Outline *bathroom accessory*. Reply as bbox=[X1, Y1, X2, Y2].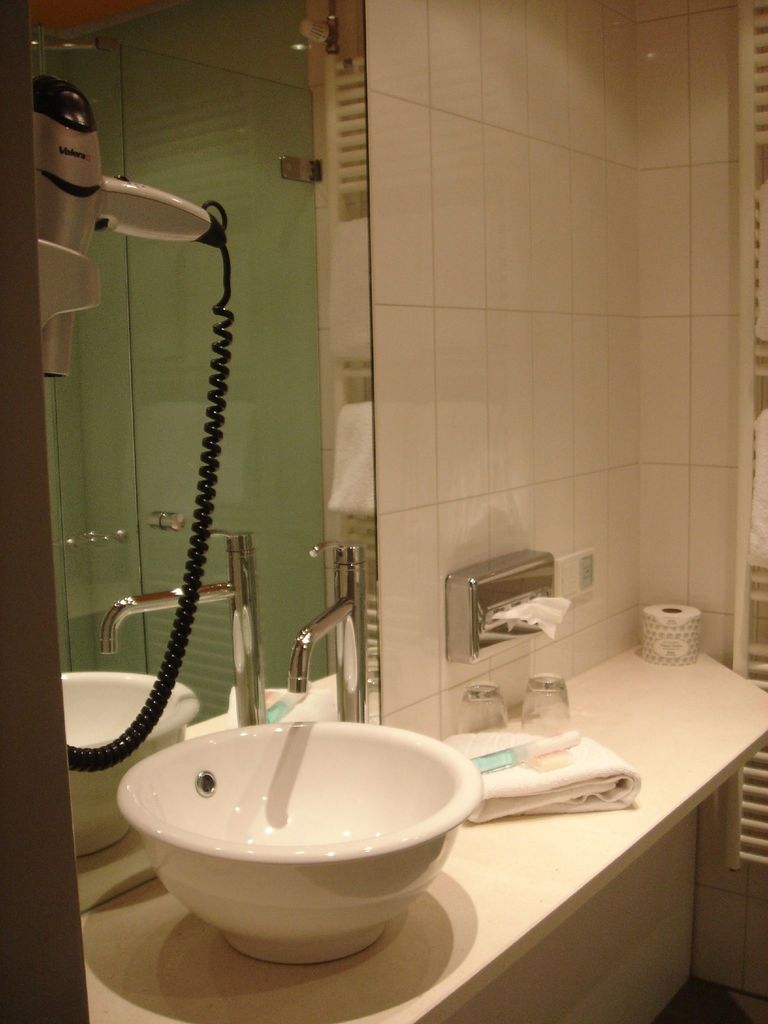
bbox=[298, 526, 382, 719].
